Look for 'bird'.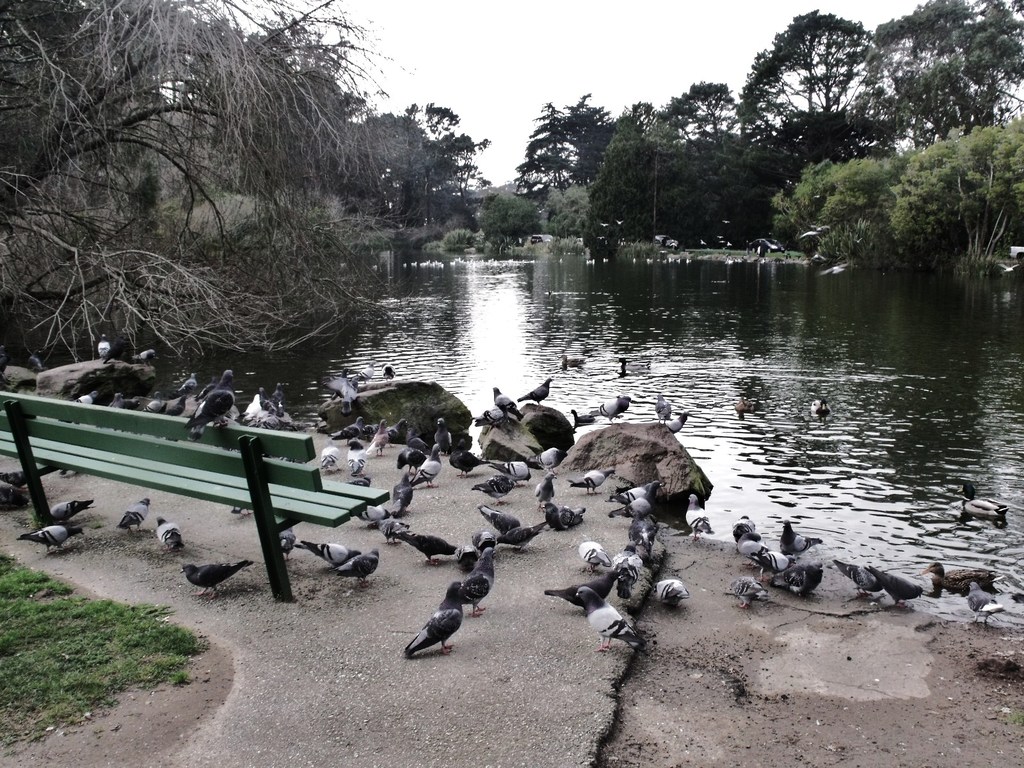
Found: <region>476, 535, 498, 552</region>.
